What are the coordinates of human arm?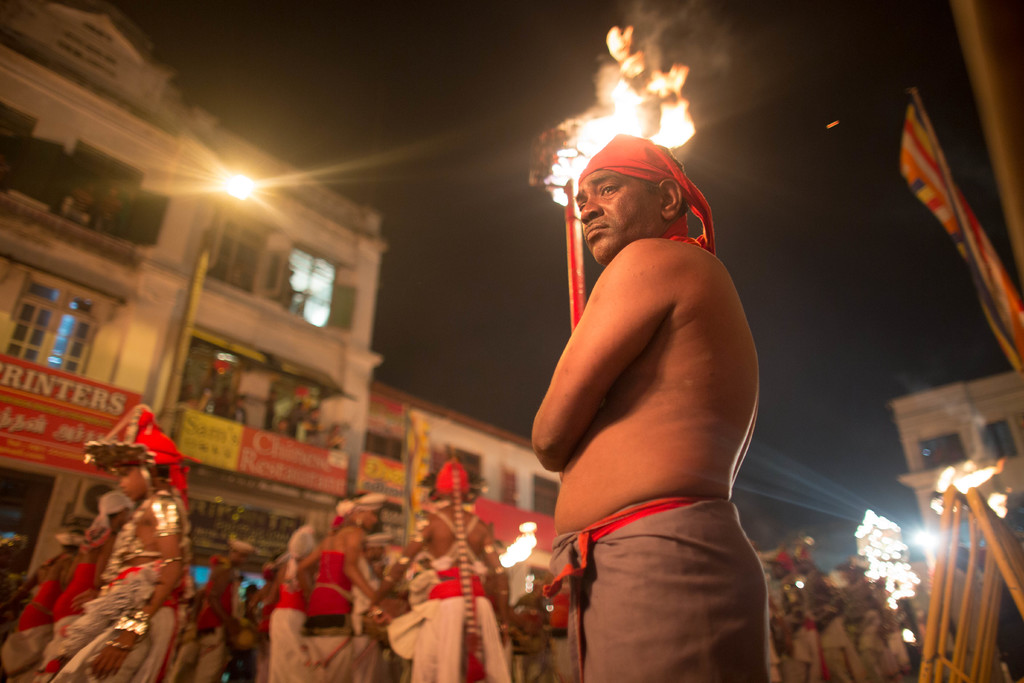
region(484, 525, 515, 673).
